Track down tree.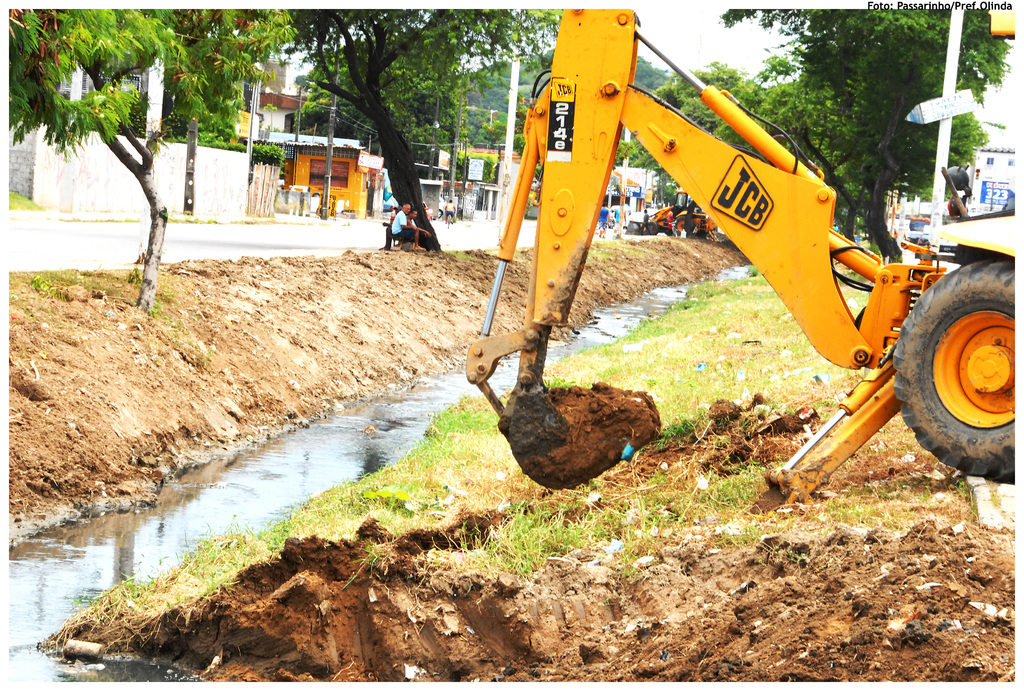
Tracked to 660,0,1018,270.
